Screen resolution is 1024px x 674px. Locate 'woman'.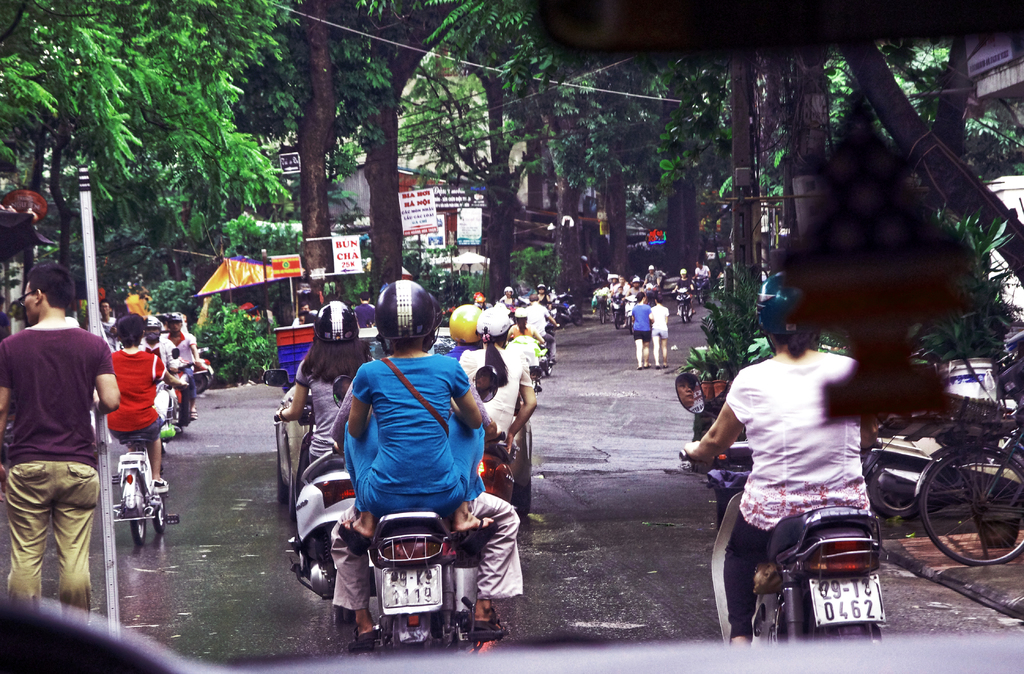
detection(631, 293, 651, 369).
